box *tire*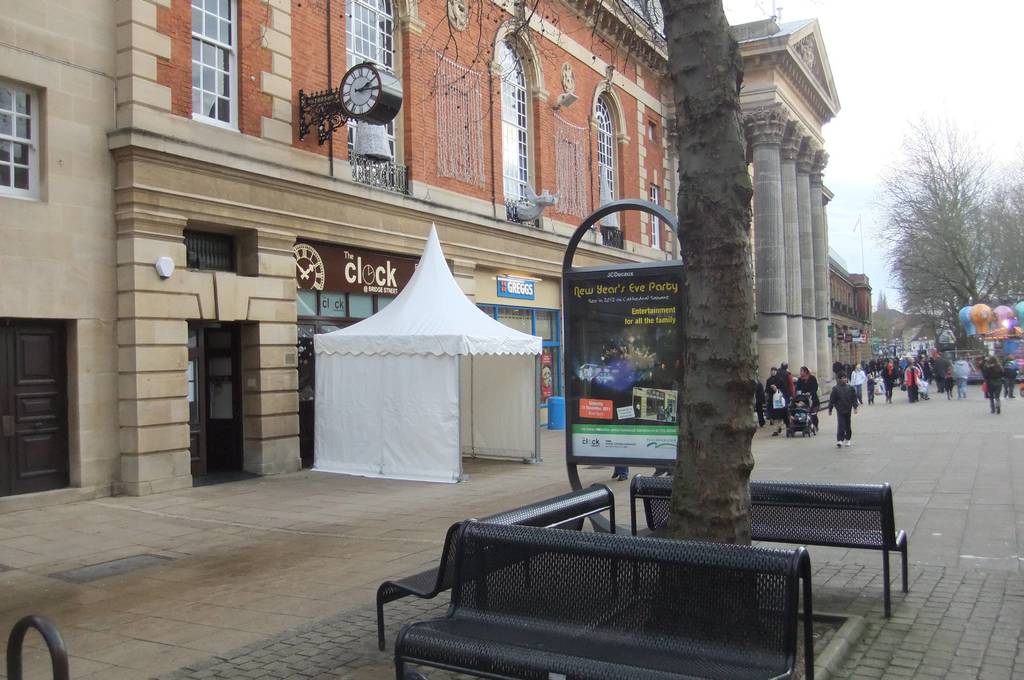
792/429/797/436
